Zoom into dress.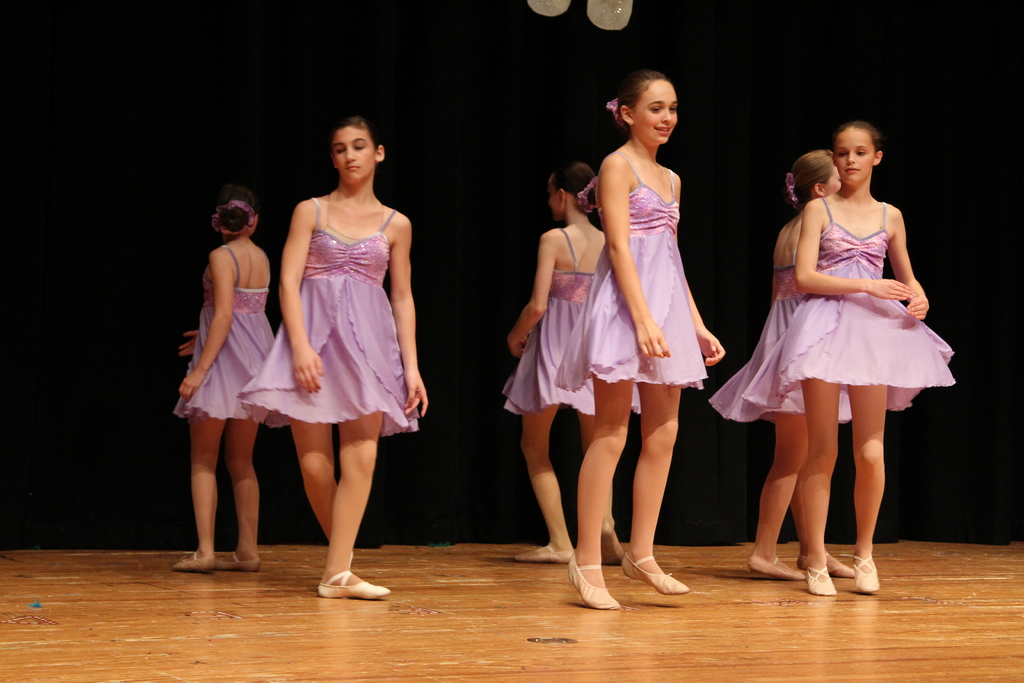
Zoom target: locate(556, 147, 703, 390).
